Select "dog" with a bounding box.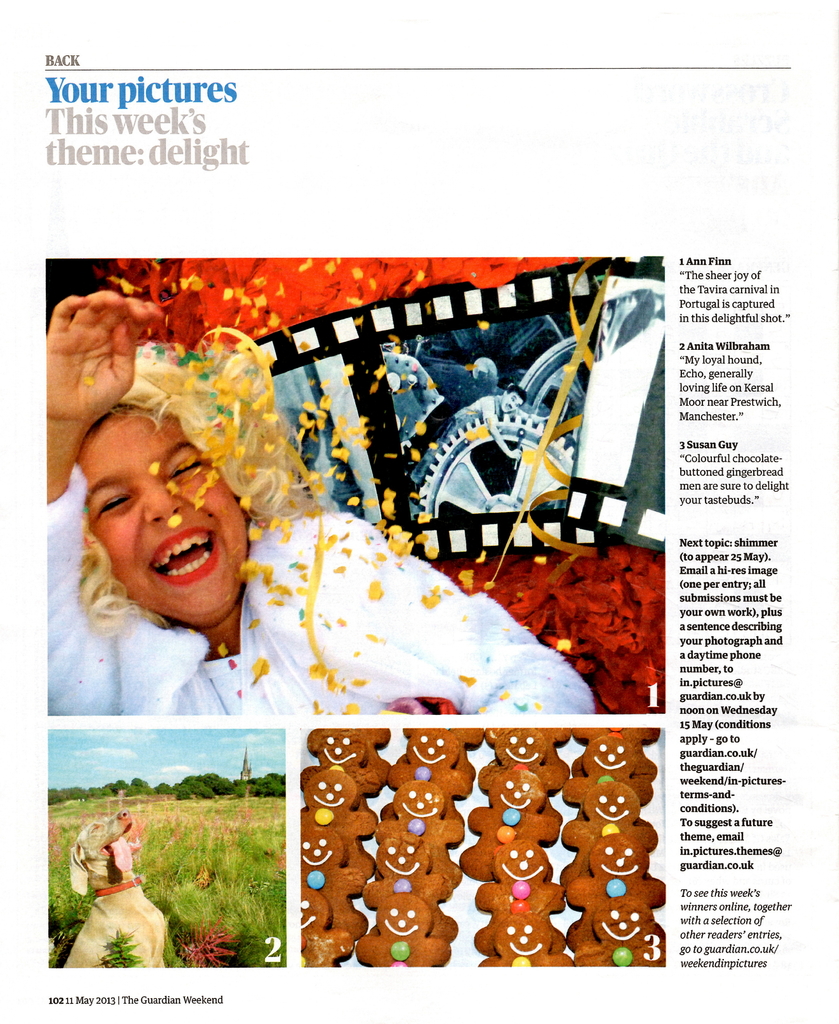
(60,809,168,970).
